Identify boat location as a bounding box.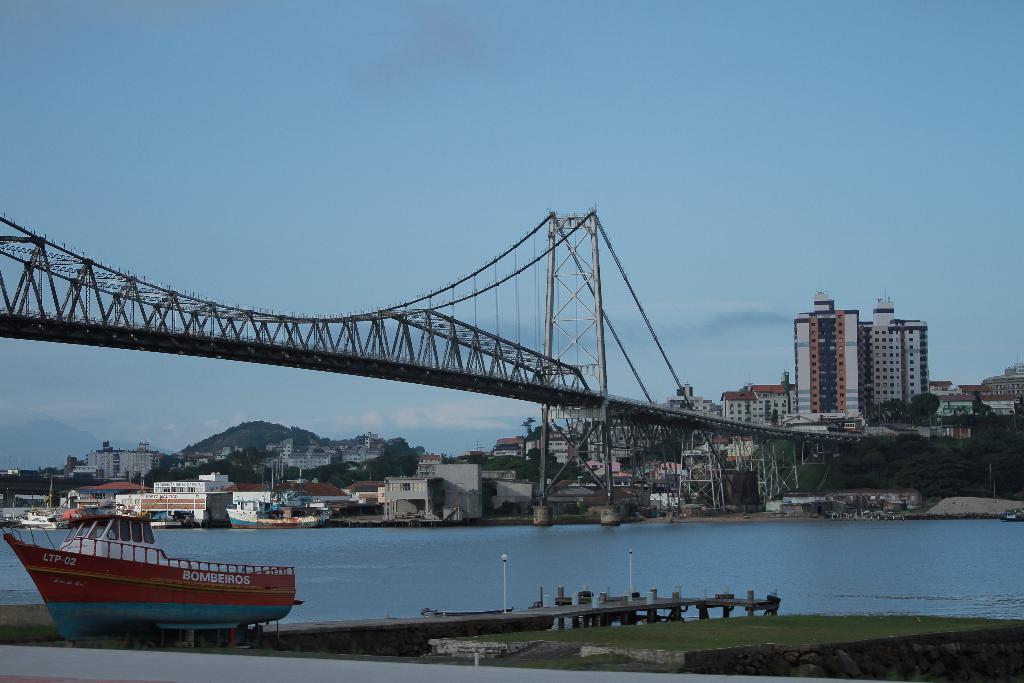
box=[222, 465, 333, 534].
